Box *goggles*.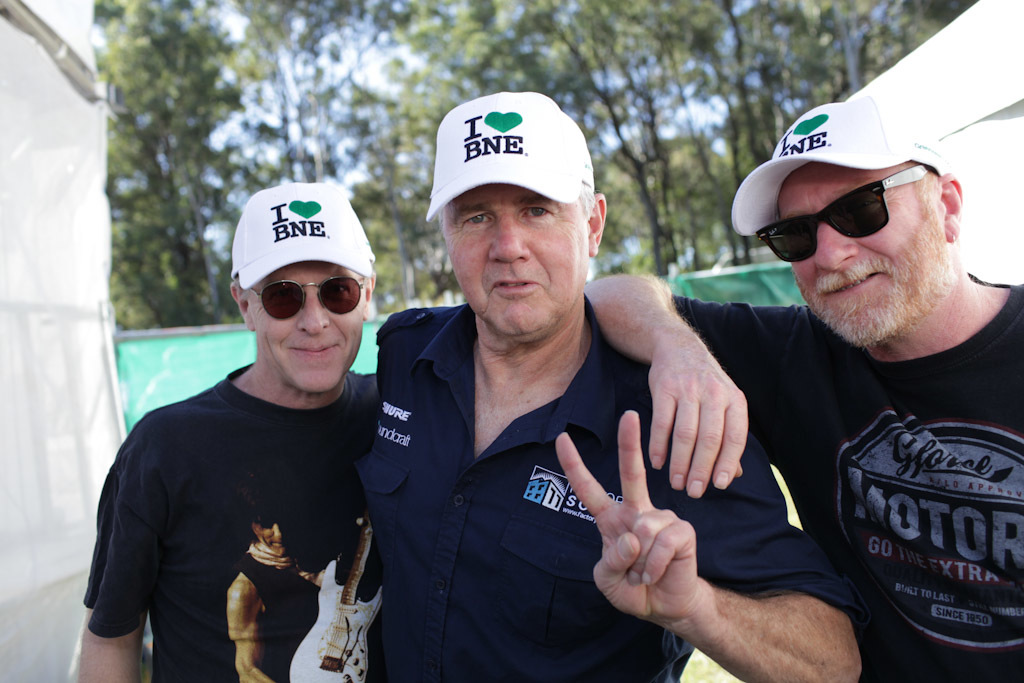
x1=767 y1=184 x2=931 y2=245.
